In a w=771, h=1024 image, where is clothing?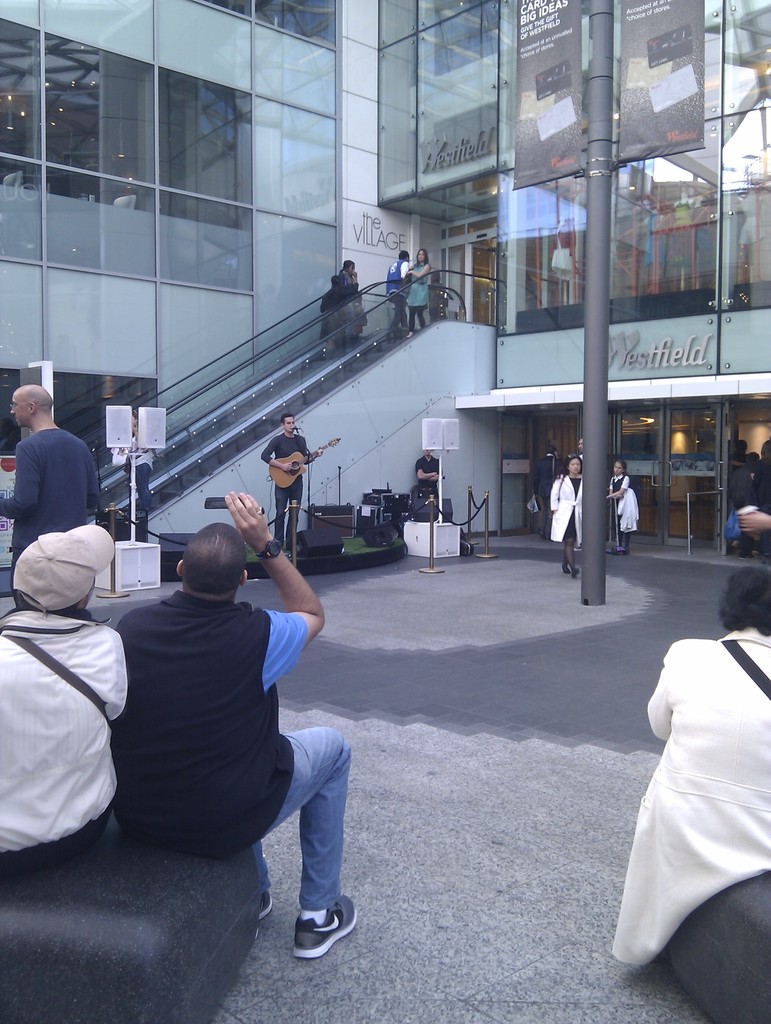
{"left": 605, "top": 474, "right": 638, "bottom": 538}.
